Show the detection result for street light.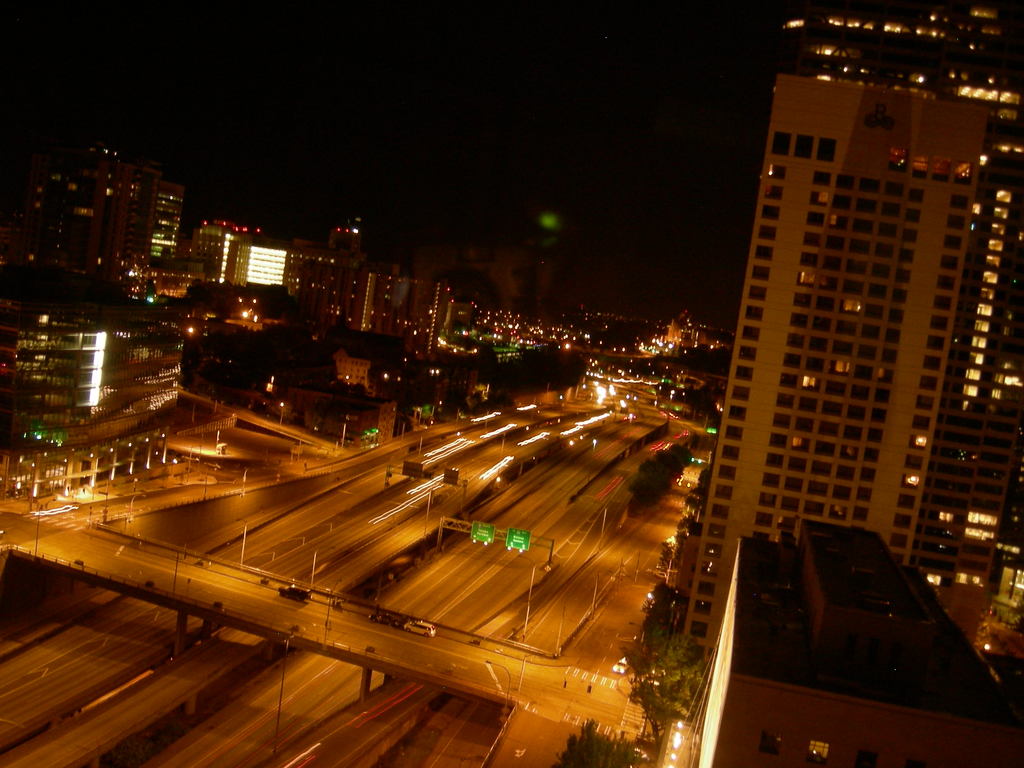
<region>521, 648, 536, 696</region>.
